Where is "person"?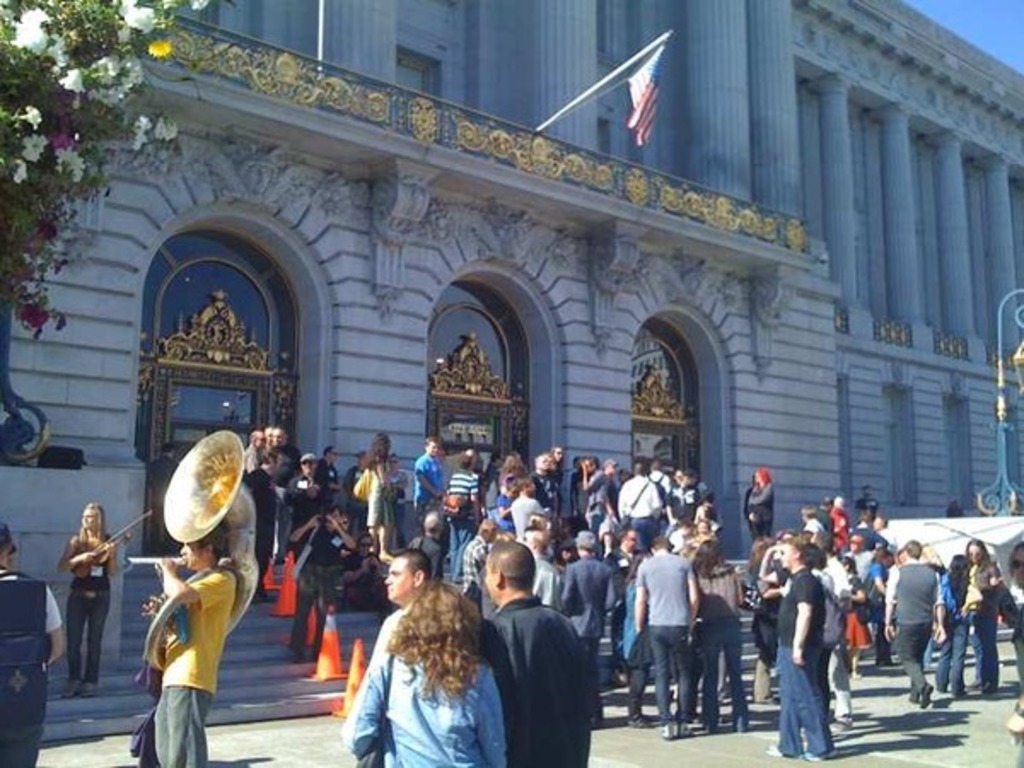
(left=157, top=527, right=236, bottom=766).
